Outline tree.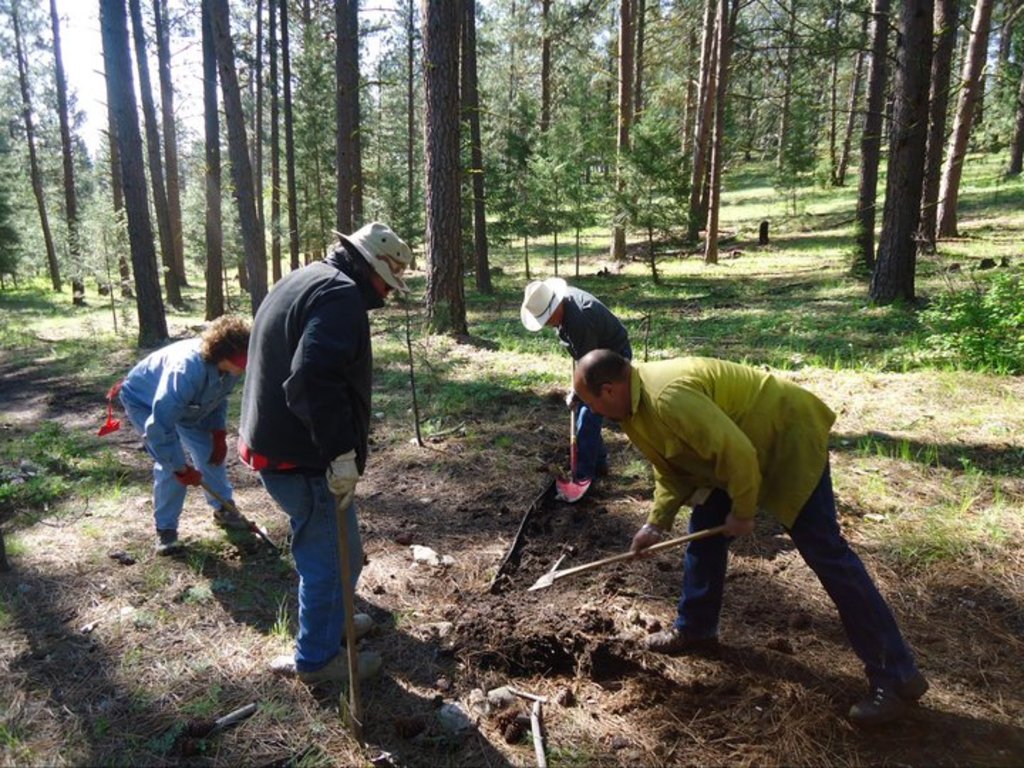
Outline: box=[266, 0, 279, 286].
